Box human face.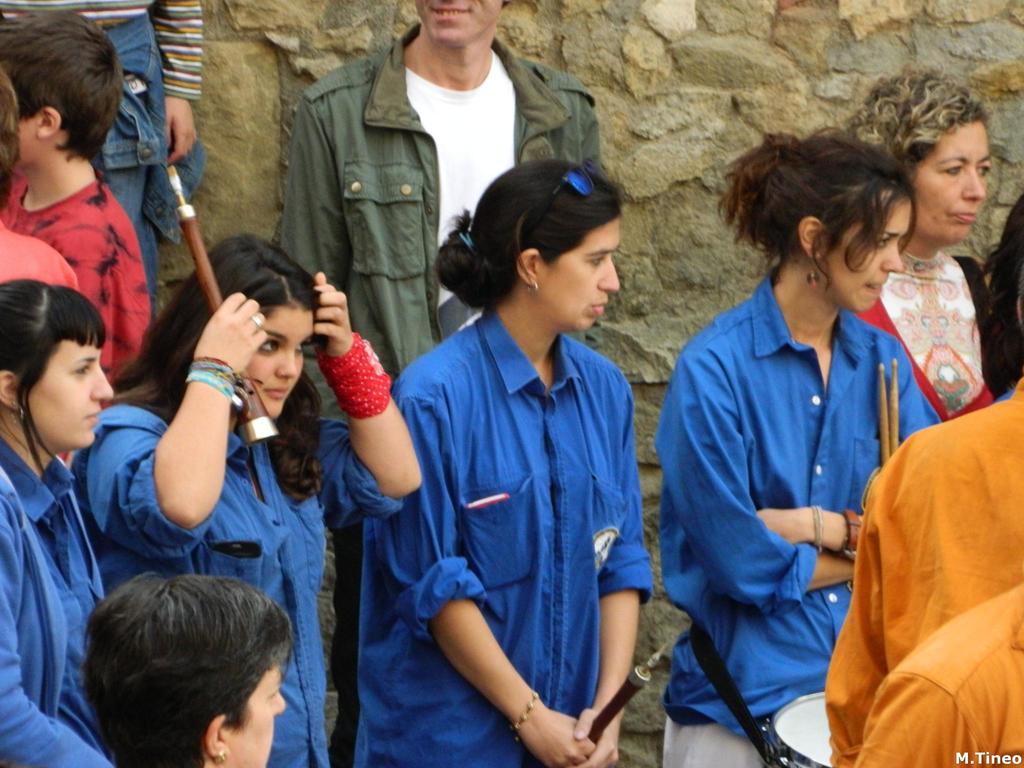
244 307 317 423.
